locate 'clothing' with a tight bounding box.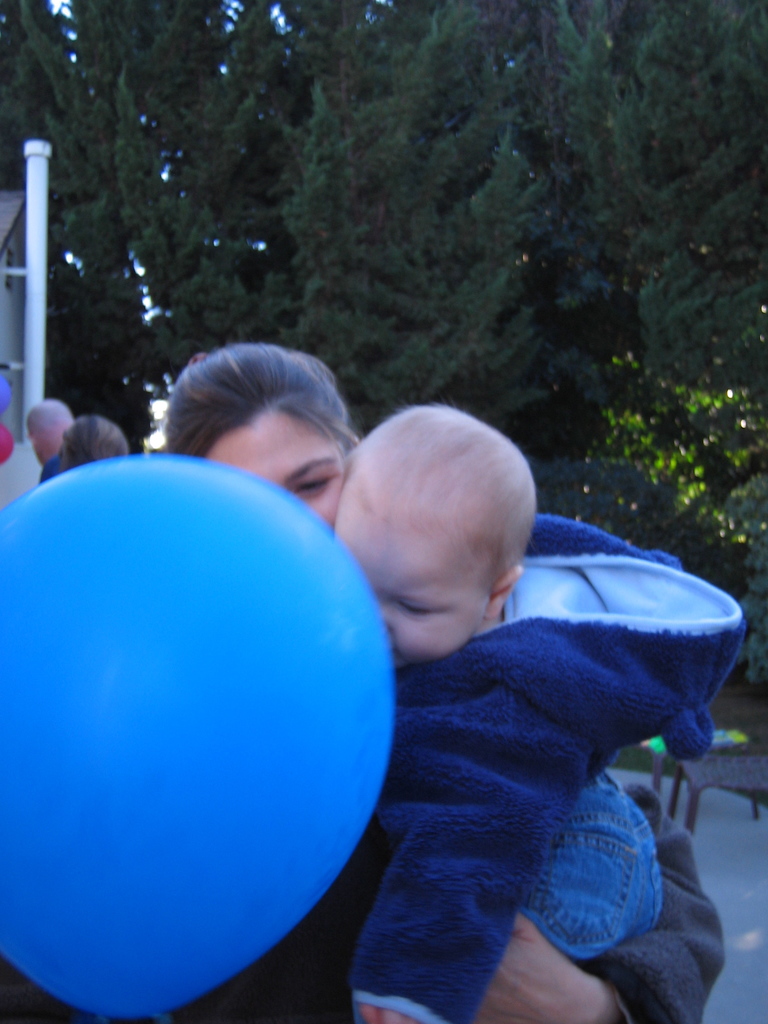
169/771/723/1021.
